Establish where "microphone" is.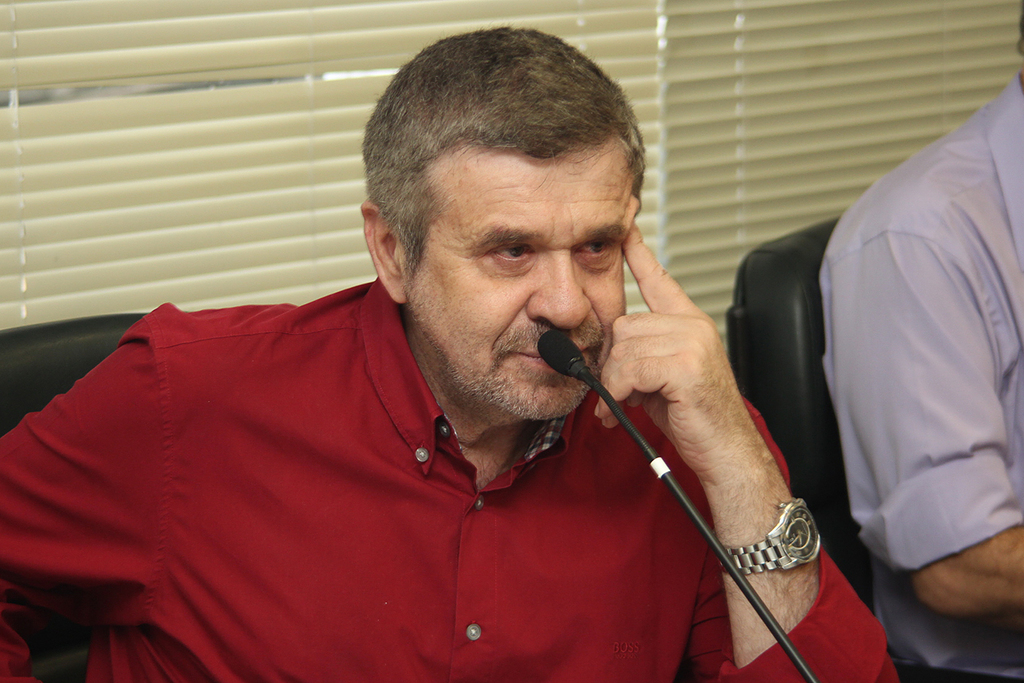
Established at (x1=535, y1=324, x2=603, y2=424).
